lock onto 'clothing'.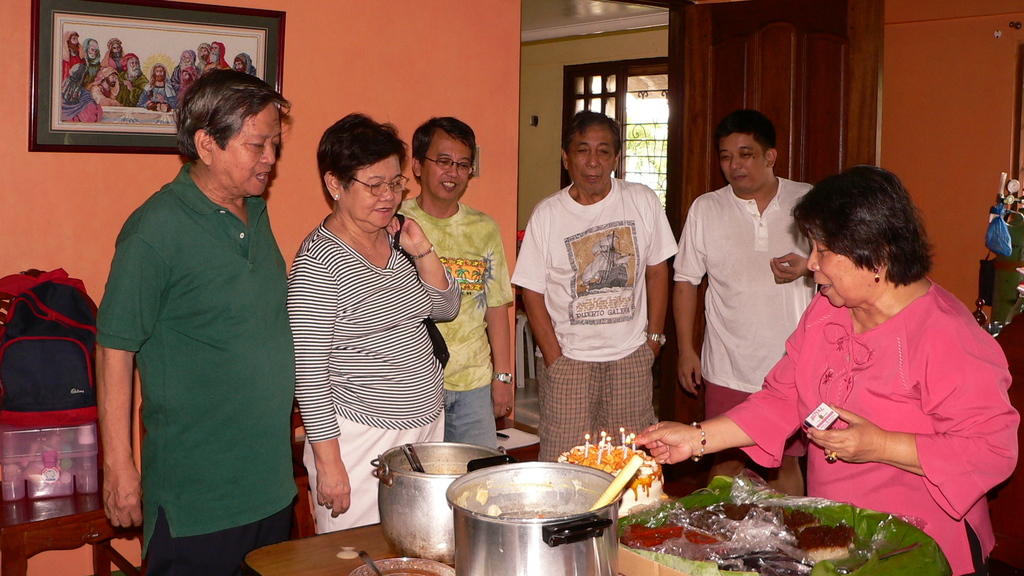
Locked: rect(725, 283, 1019, 575).
